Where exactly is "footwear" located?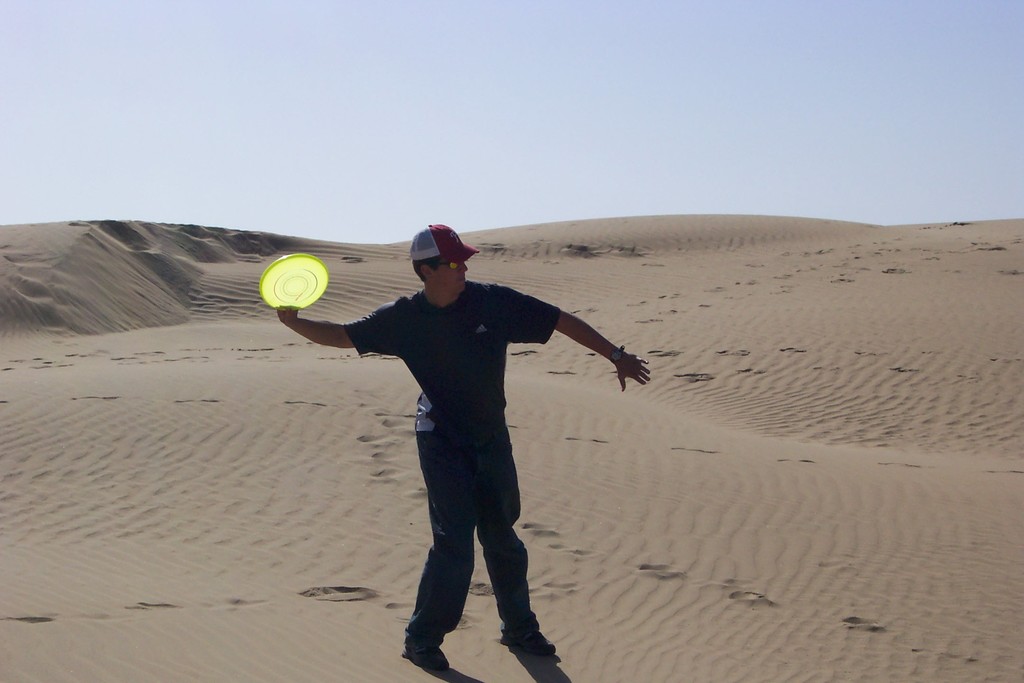
Its bounding box is left=410, top=632, right=452, bottom=673.
